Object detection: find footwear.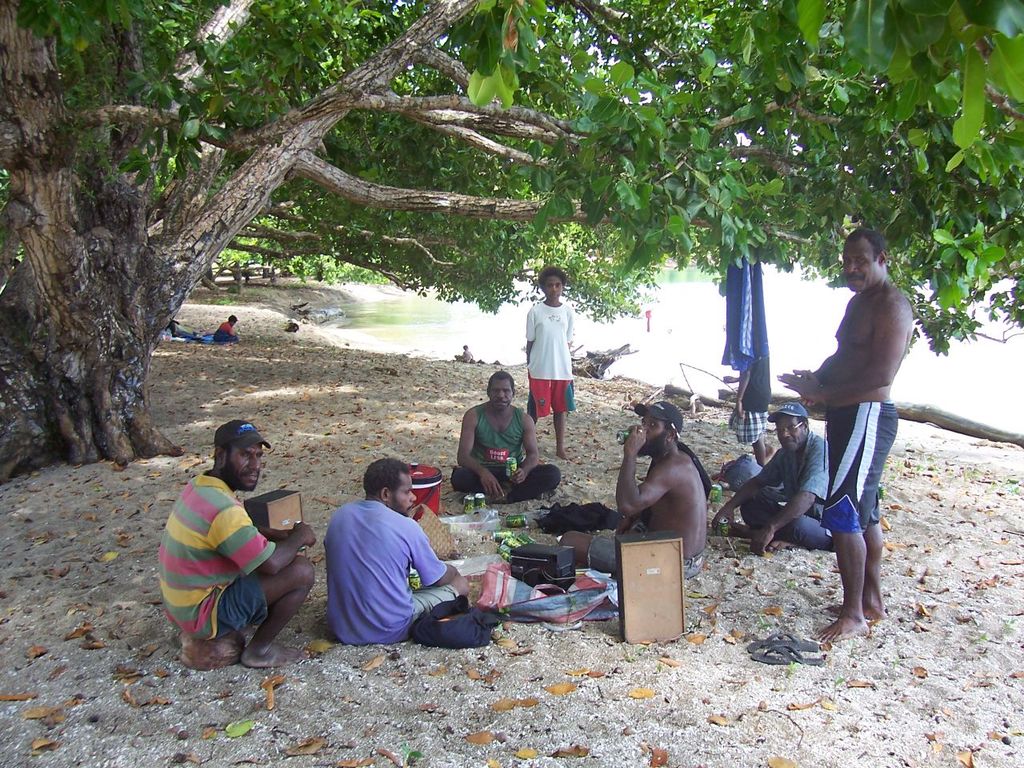
{"left": 746, "top": 630, "right": 826, "bottom": 650}.
